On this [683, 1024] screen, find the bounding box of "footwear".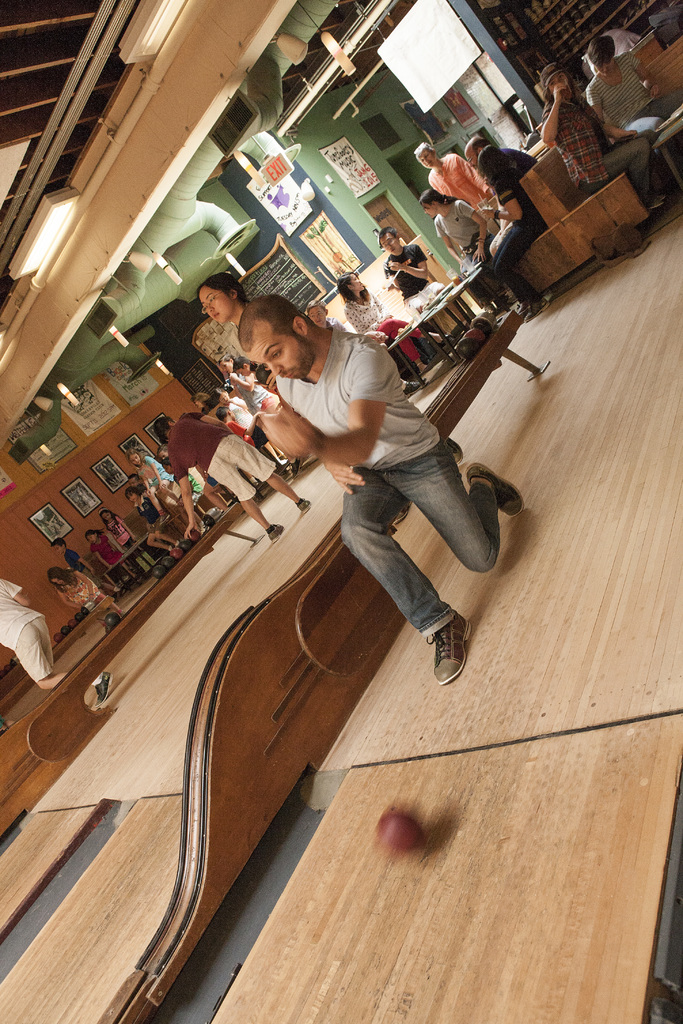
Bounding box: [644,188,670,212].
